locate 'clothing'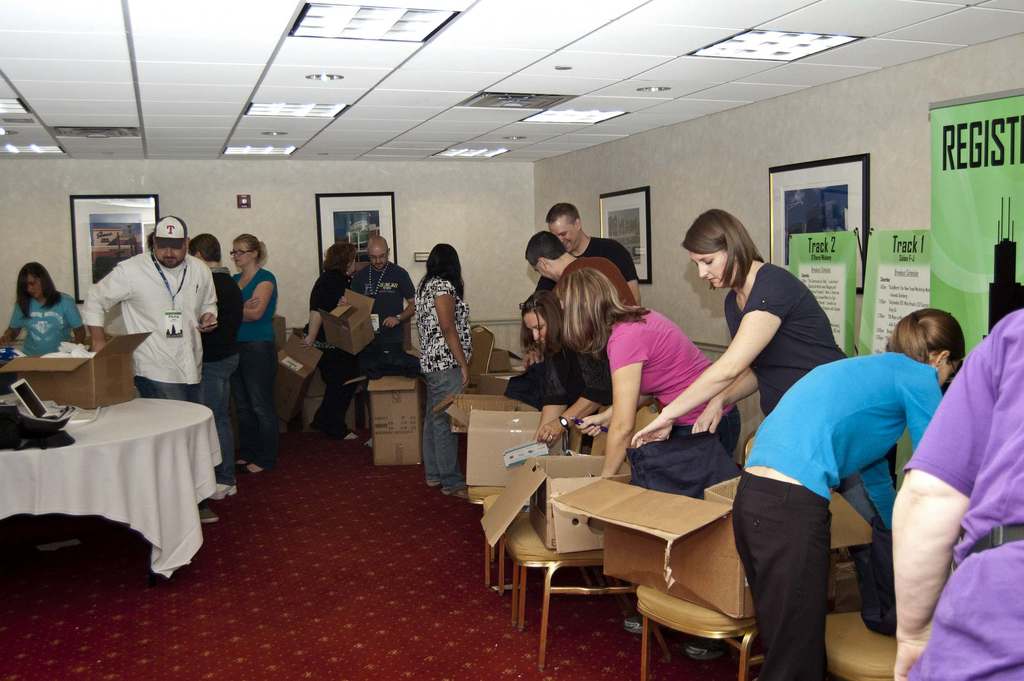
9 293 78 352
